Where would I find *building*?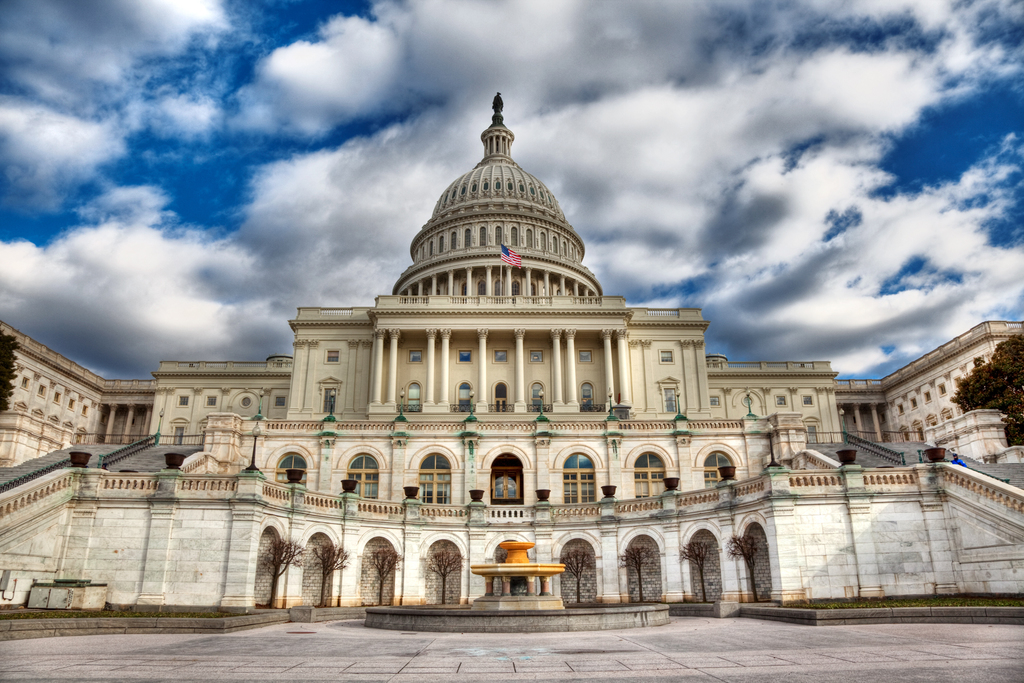
At [0,85,1023,612].
